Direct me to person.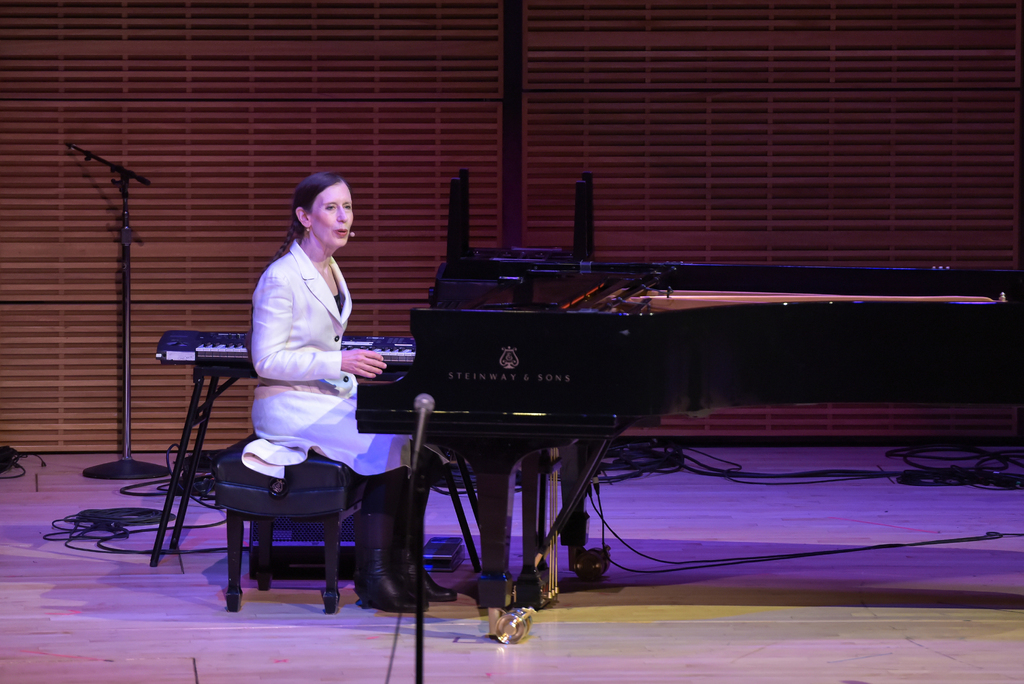
Direction: {"x1": 239, "y1": 170, "x2": 456, "y2": 605}.
